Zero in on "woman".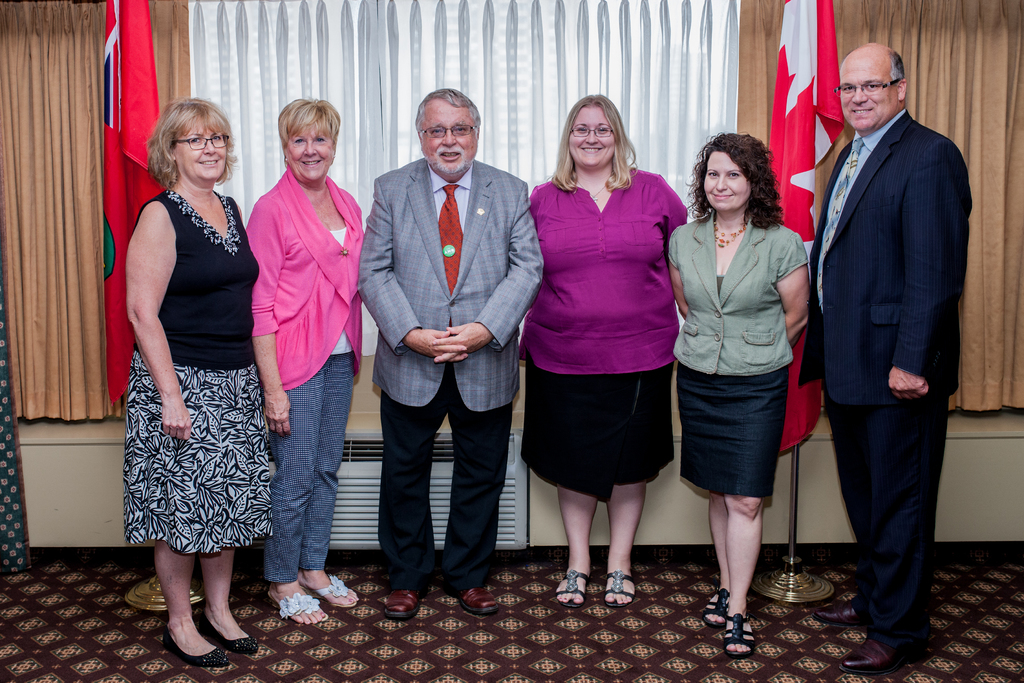
Zeroed in: BBox(509, 97, 684, 616).
